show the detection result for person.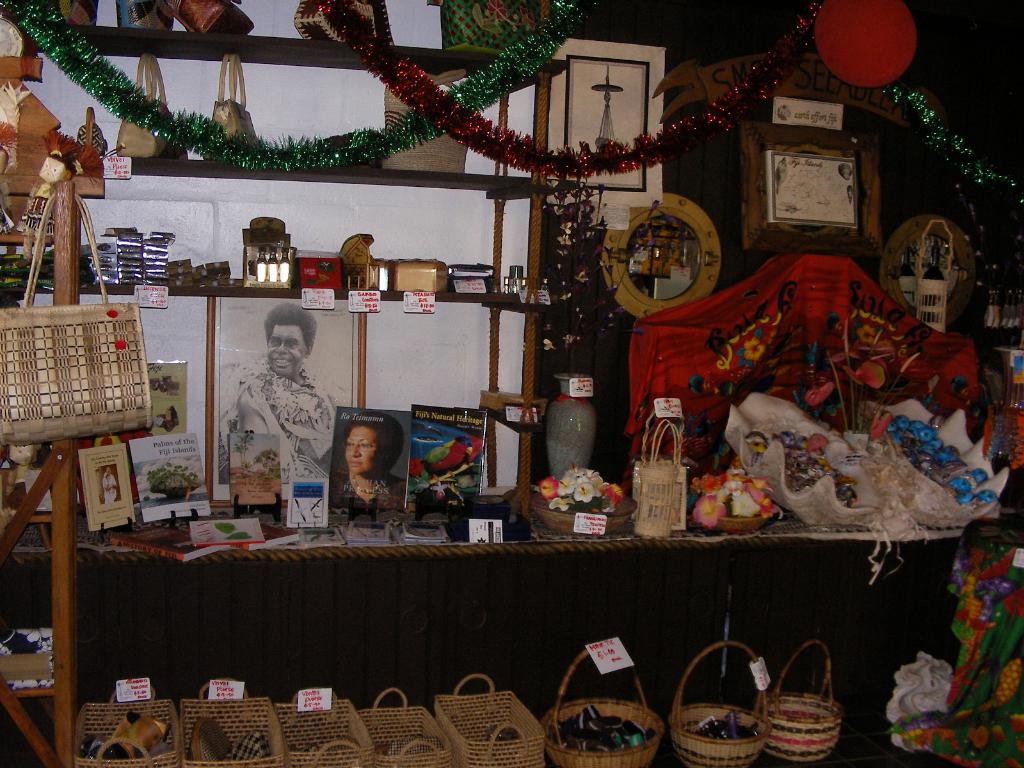
x1=338, y1=414, x2=413, y2=523.
